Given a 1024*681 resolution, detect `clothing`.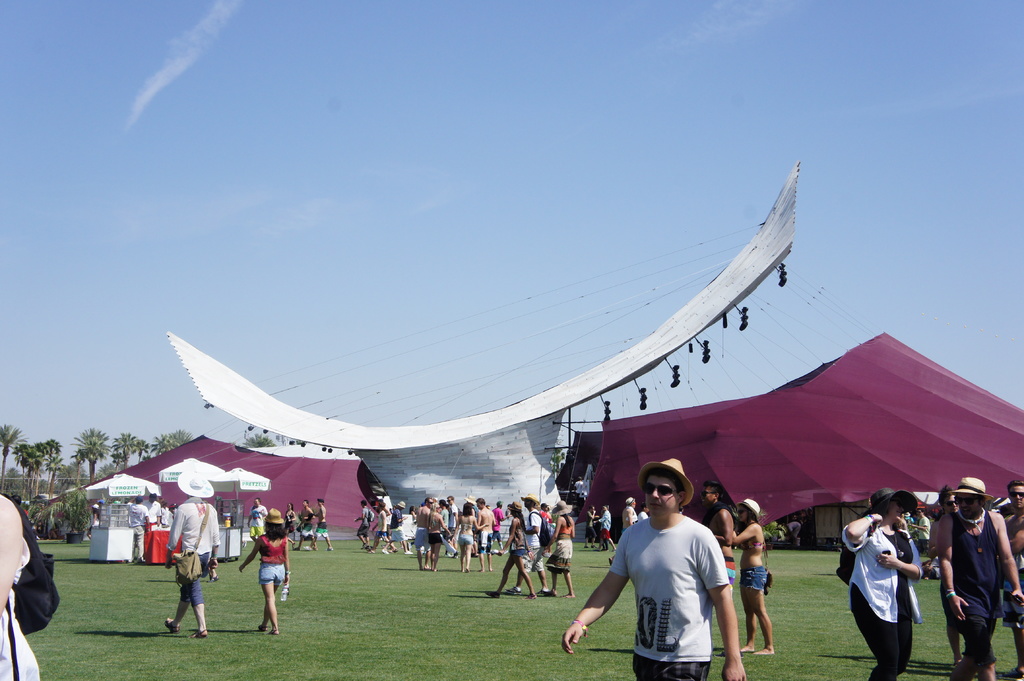
bbox=[847, 515, 923, 680].
